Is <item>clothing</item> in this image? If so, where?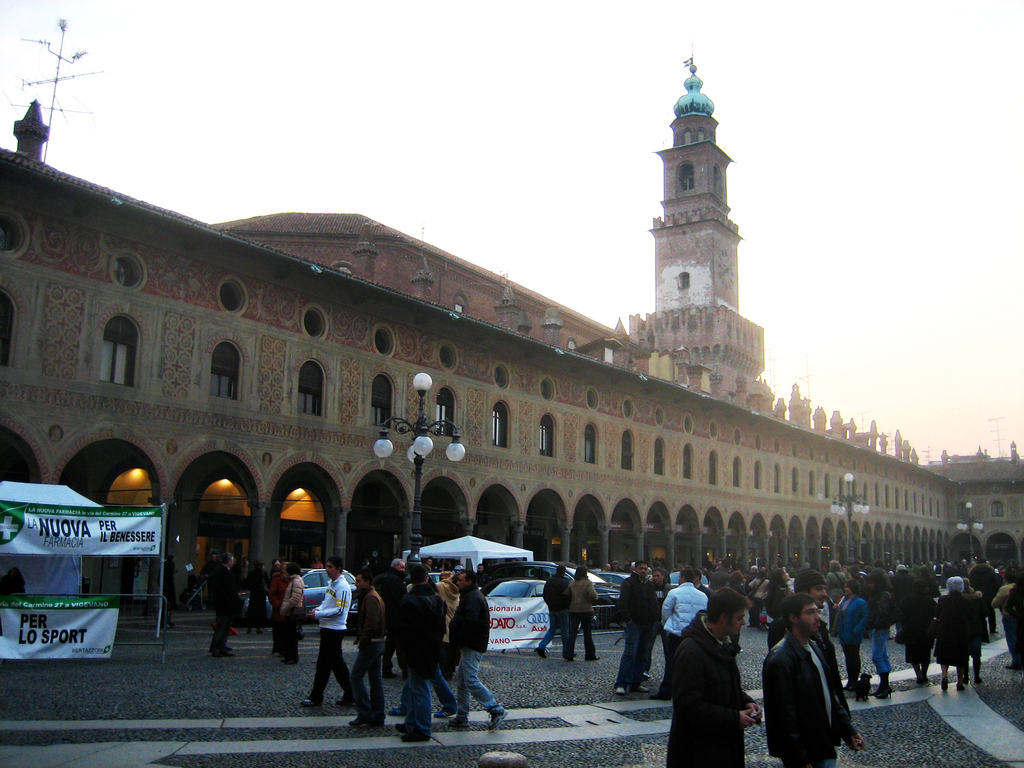
Yes, at 1004:584:1023:667.
